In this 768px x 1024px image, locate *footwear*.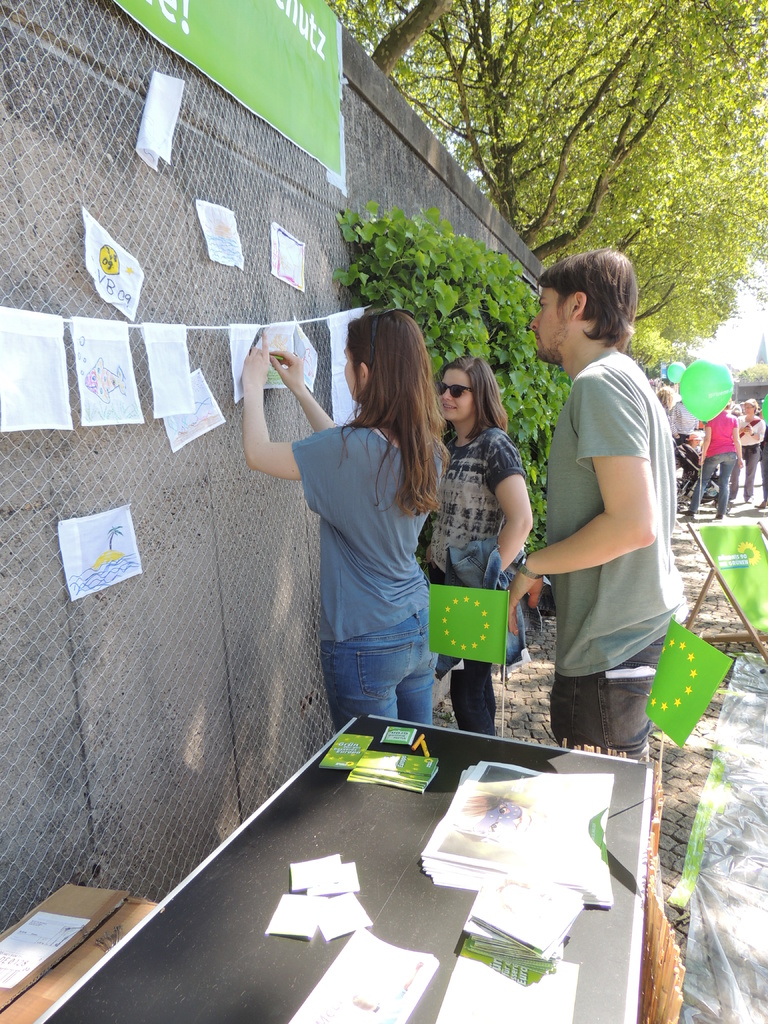
Bounding box: BBox(710, 514, 724, 521).
